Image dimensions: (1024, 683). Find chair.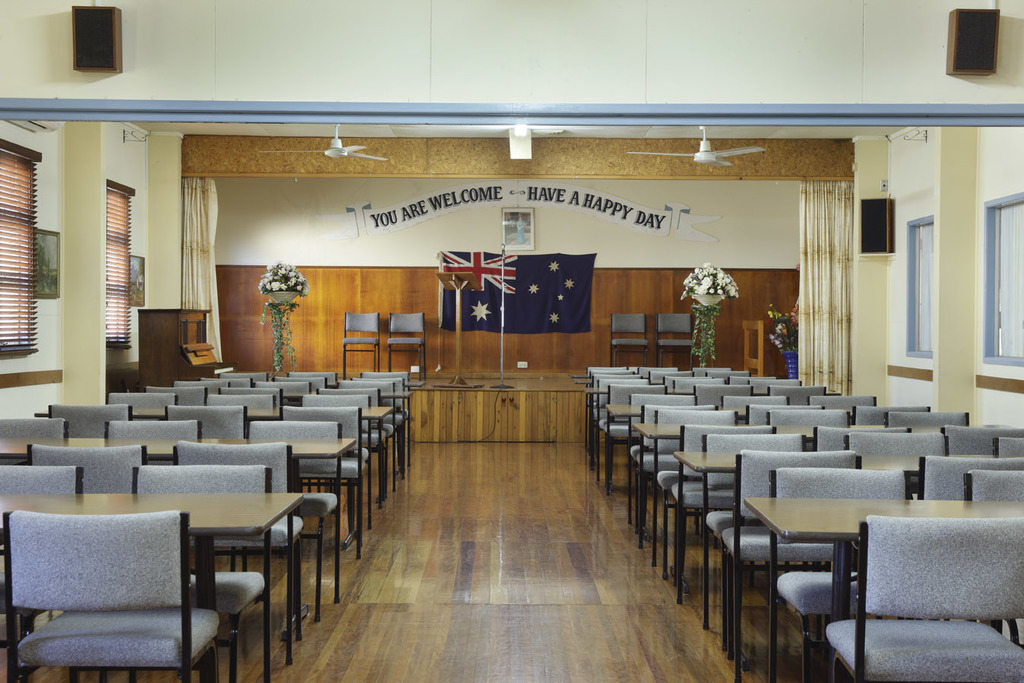
region(327, 383, 389, 506).
